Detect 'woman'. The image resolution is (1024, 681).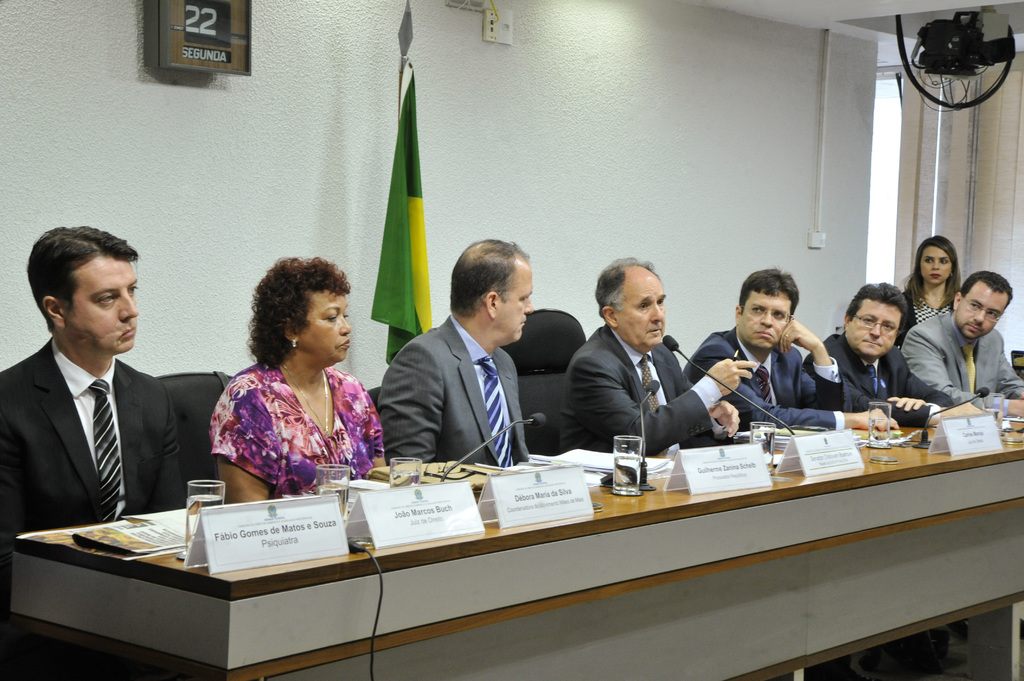
210,255,390,502.
